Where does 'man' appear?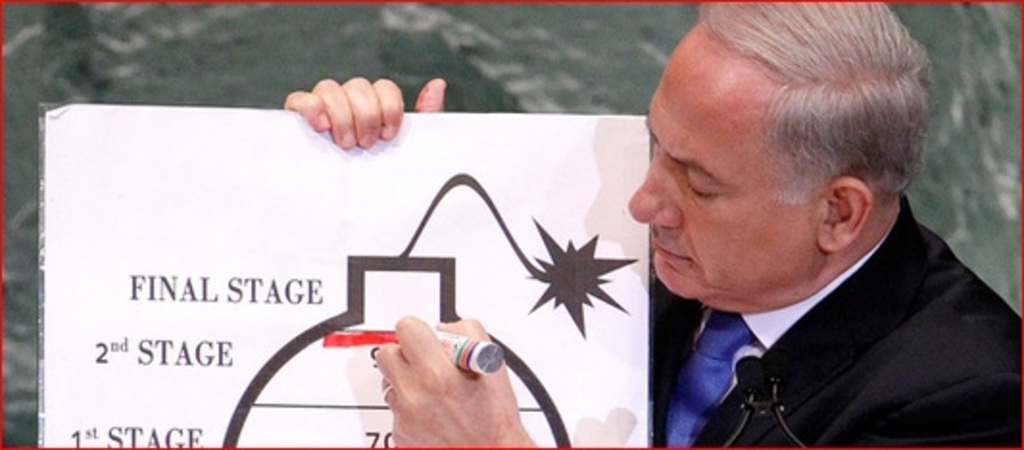
Appears at rect(279, 0, 1022, 448).
